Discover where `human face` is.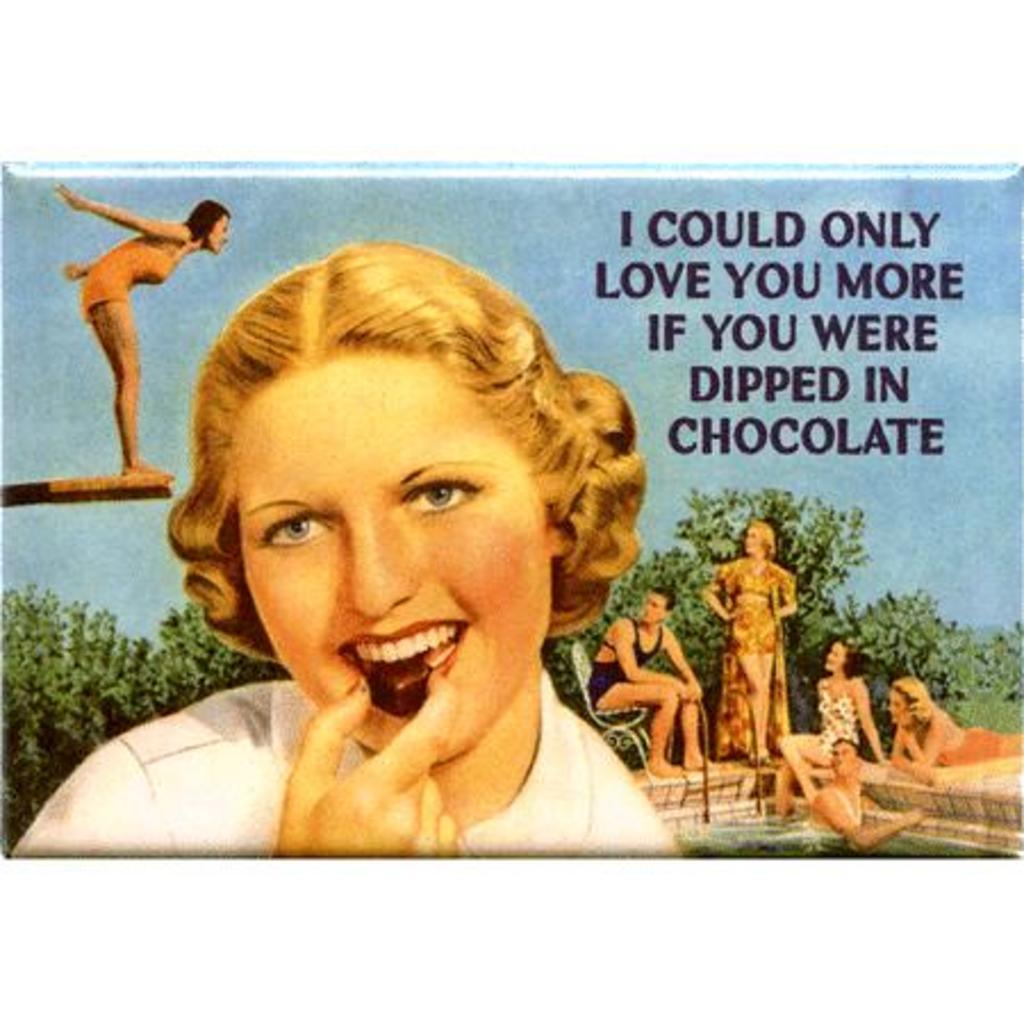
Discovered at locate(892, 687, 912, 719).
